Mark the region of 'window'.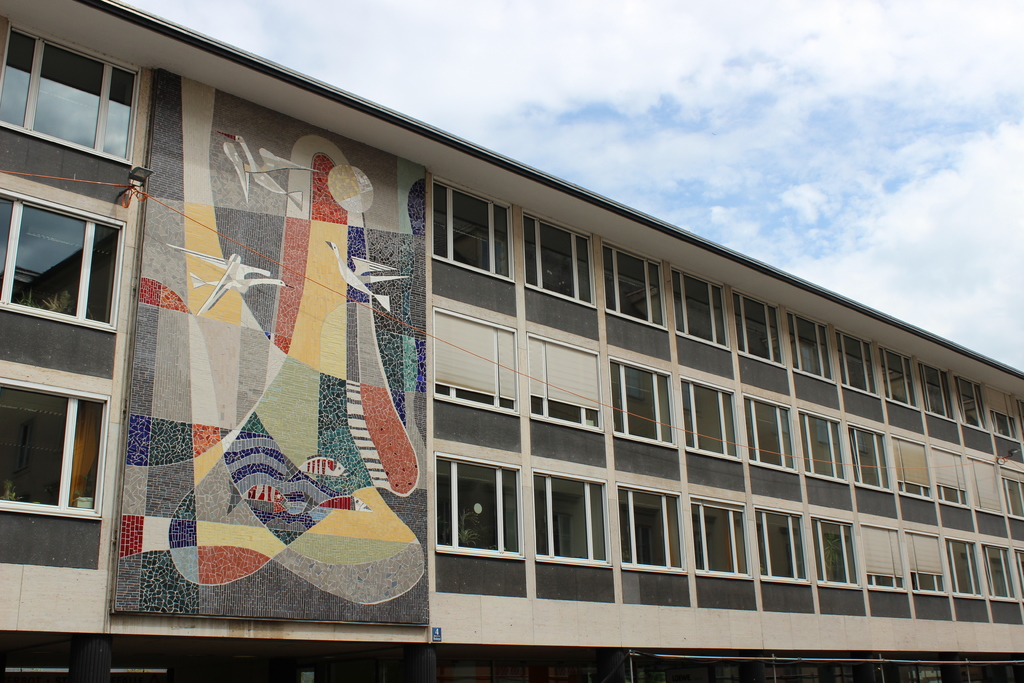
Region: (left=534, top=472, right=613, bottom=566).
